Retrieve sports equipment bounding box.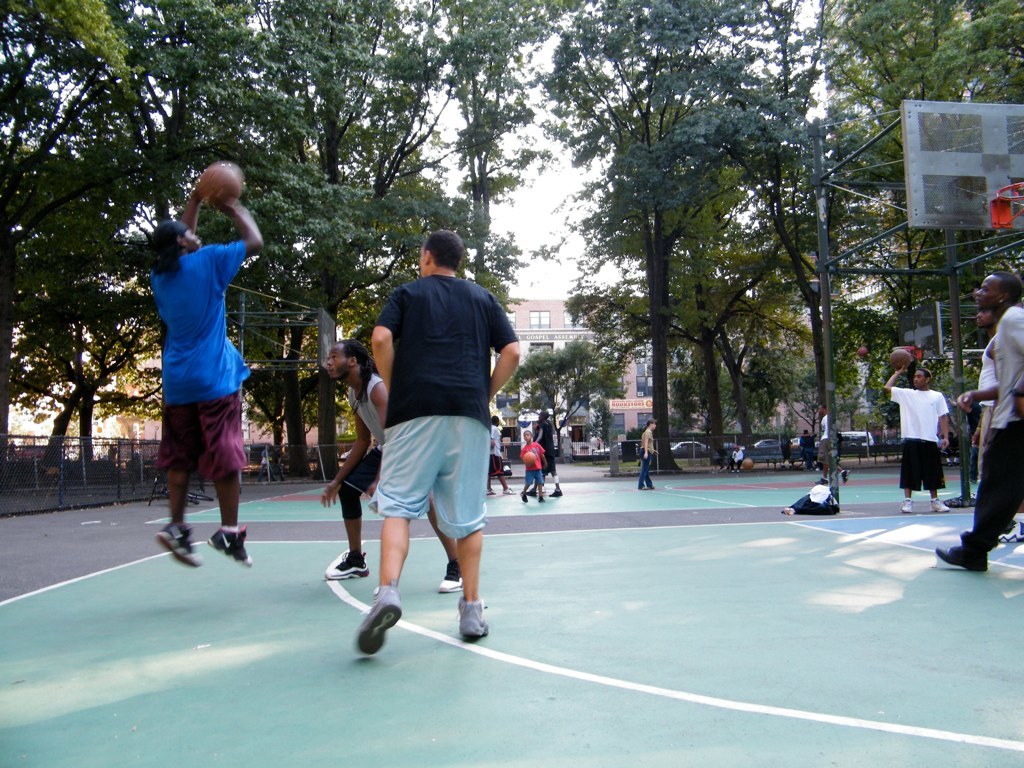
Bounding box: left=547, top=484, right=567, bottom=500.
